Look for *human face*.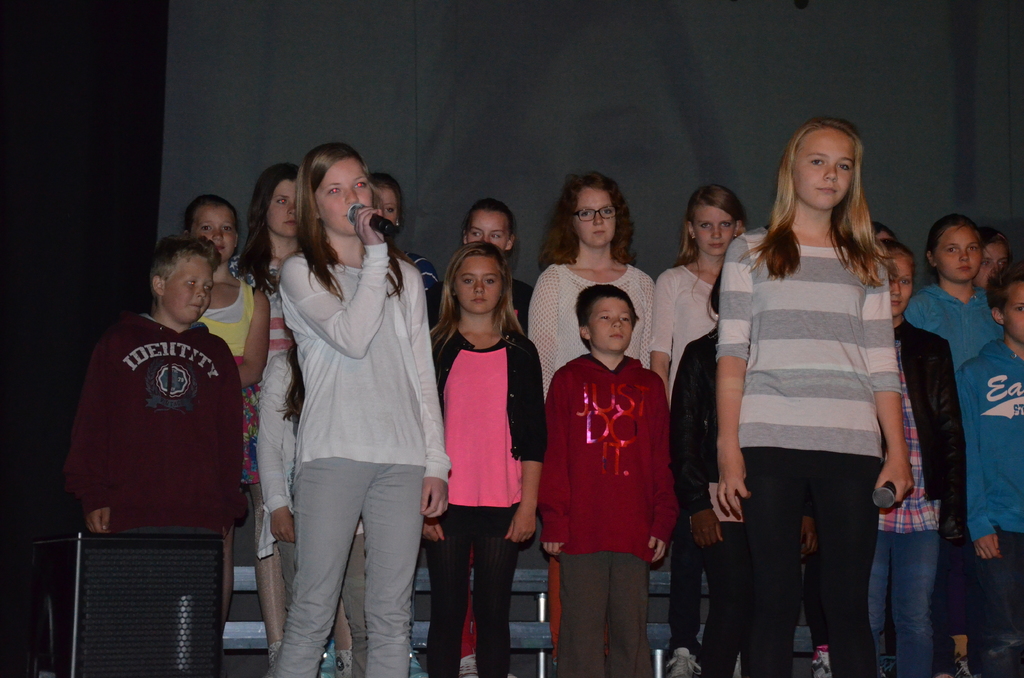
Found: left=582, top=291, right=640, bottom=351.
